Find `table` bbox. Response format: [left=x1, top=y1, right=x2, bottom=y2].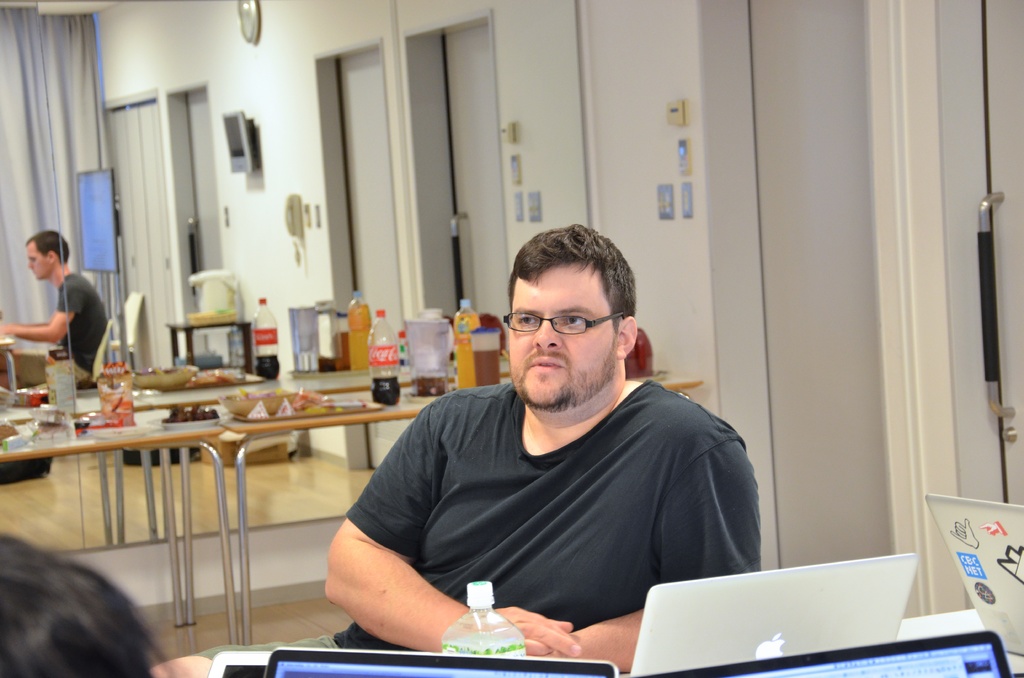
[left=219, top=376, right=698, bottom=645].
